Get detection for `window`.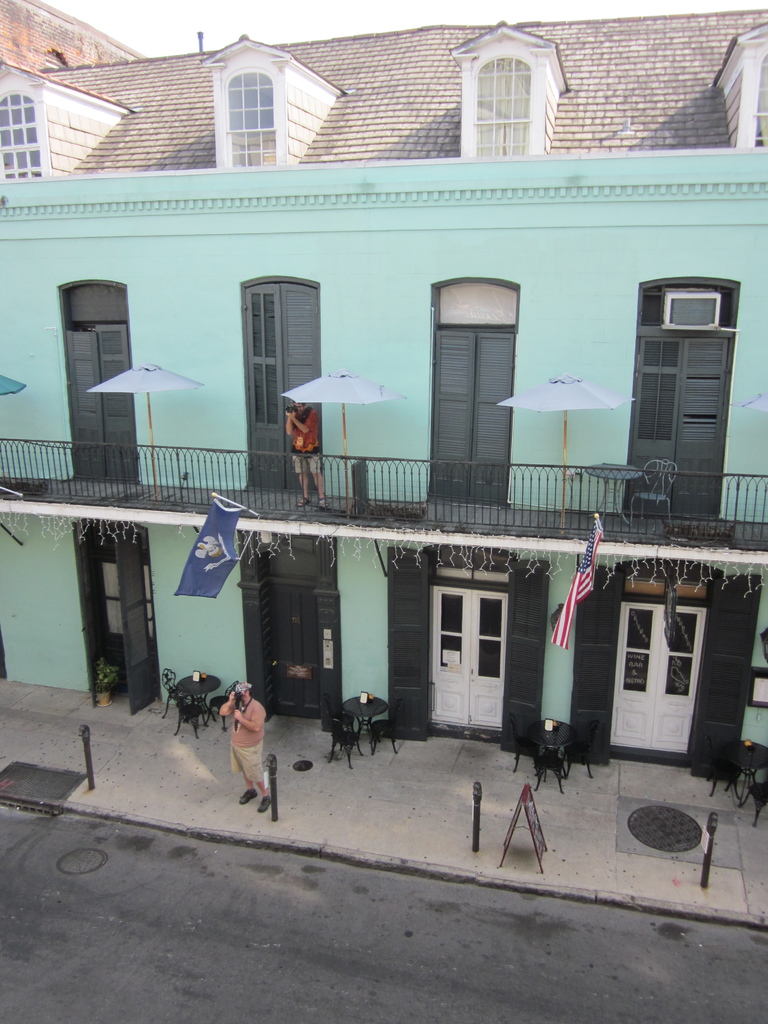
Detection: x1=431 y1=283 x2=516 y2=323.
